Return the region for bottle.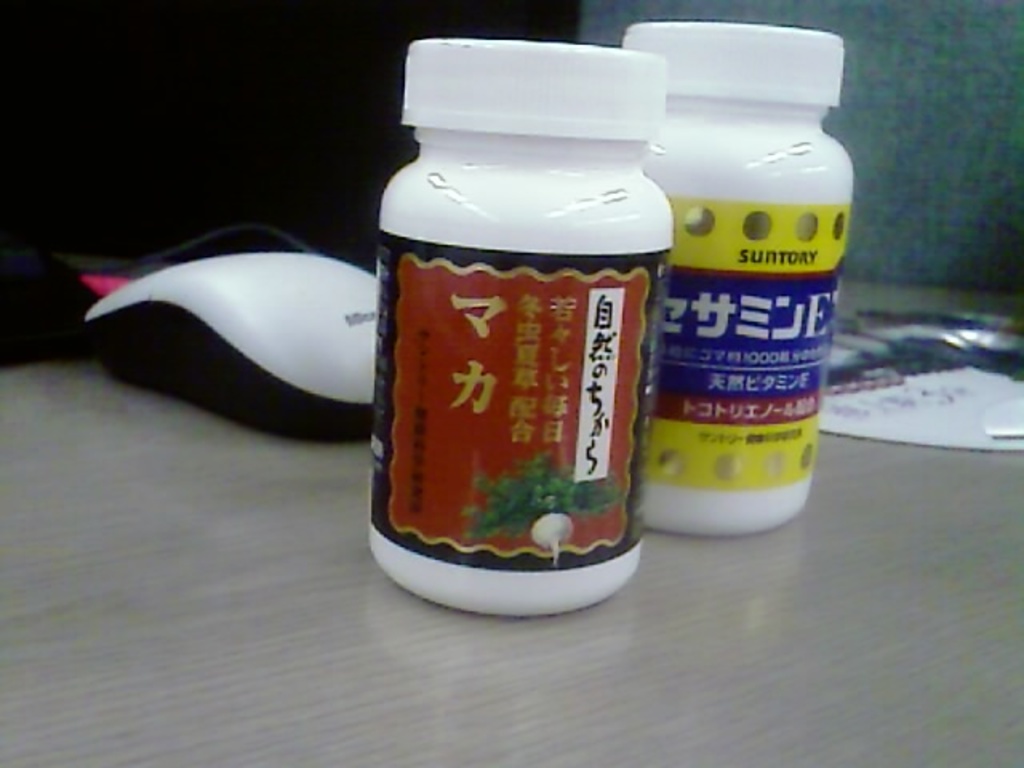
352/48/670/645.
